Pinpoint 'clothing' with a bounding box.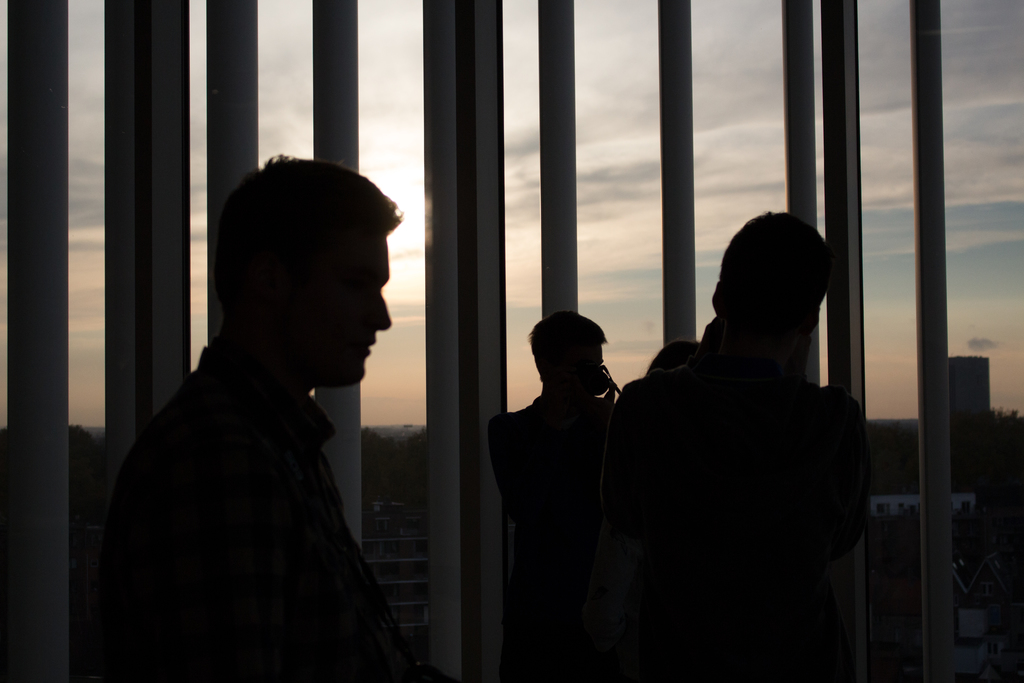
(left=598, top=333, right=894, bottom=682).
